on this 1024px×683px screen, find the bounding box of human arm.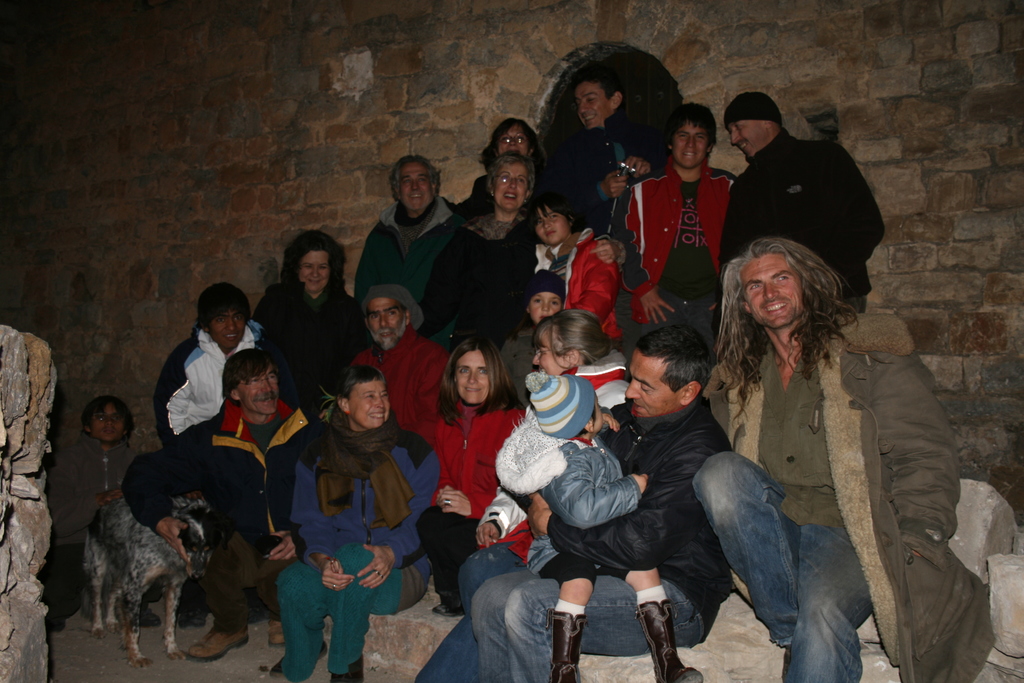
Bounding box: <box>435,491,480,514</box>.
